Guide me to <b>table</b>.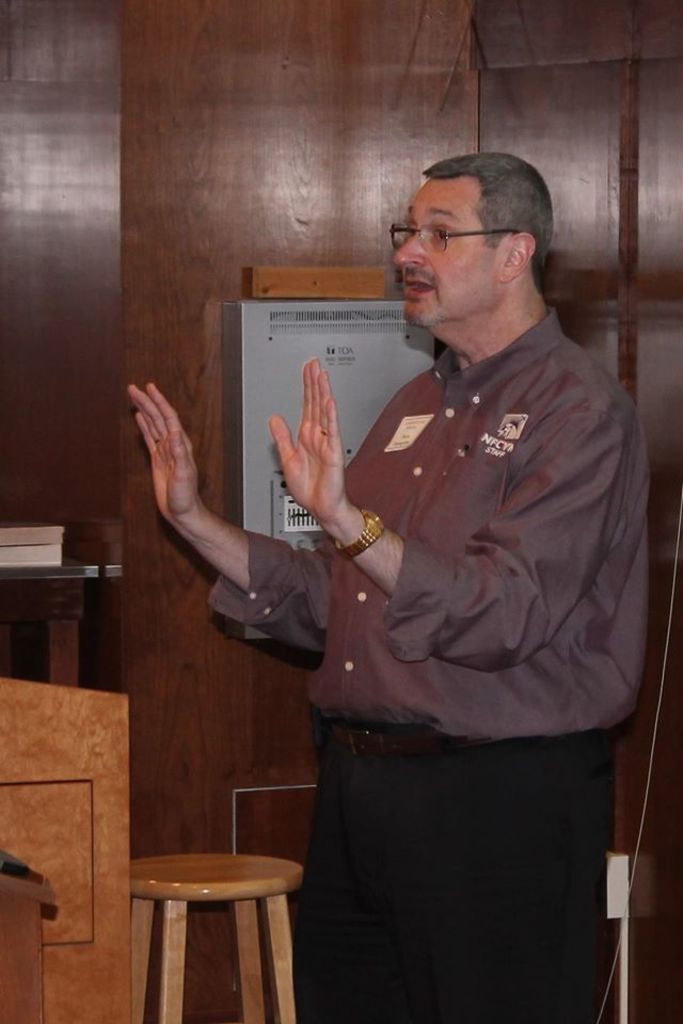
Guidance: detection(109, 831, 304, 1020).
